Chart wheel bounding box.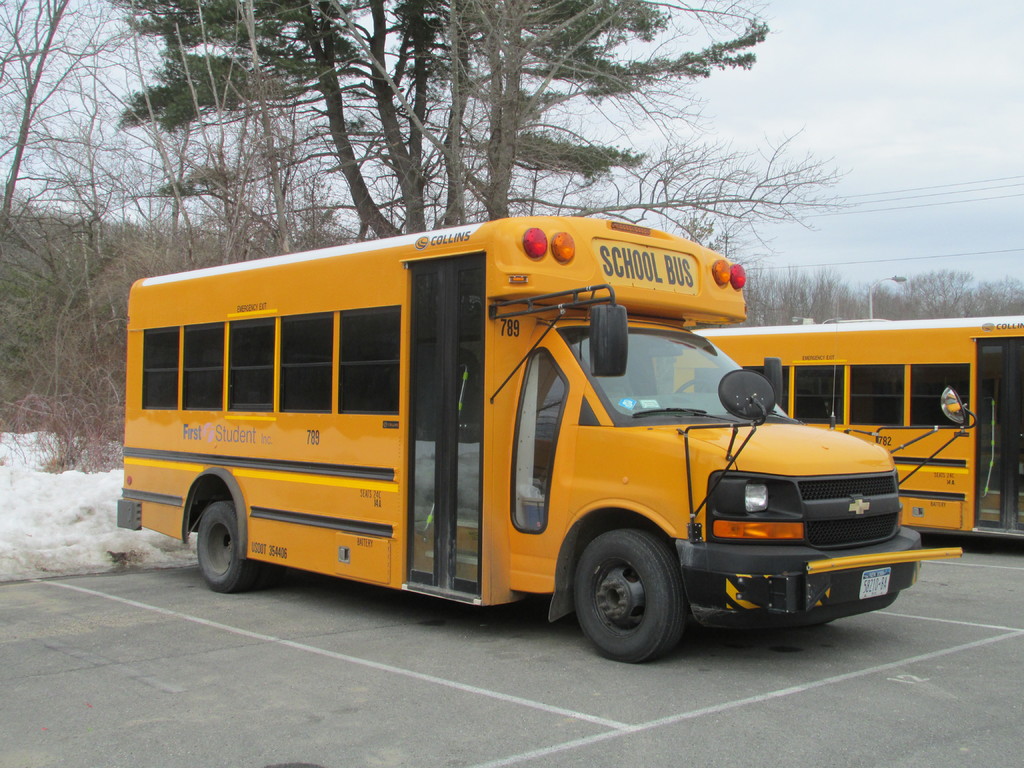
Charted: (573, 544, 683, 654).
